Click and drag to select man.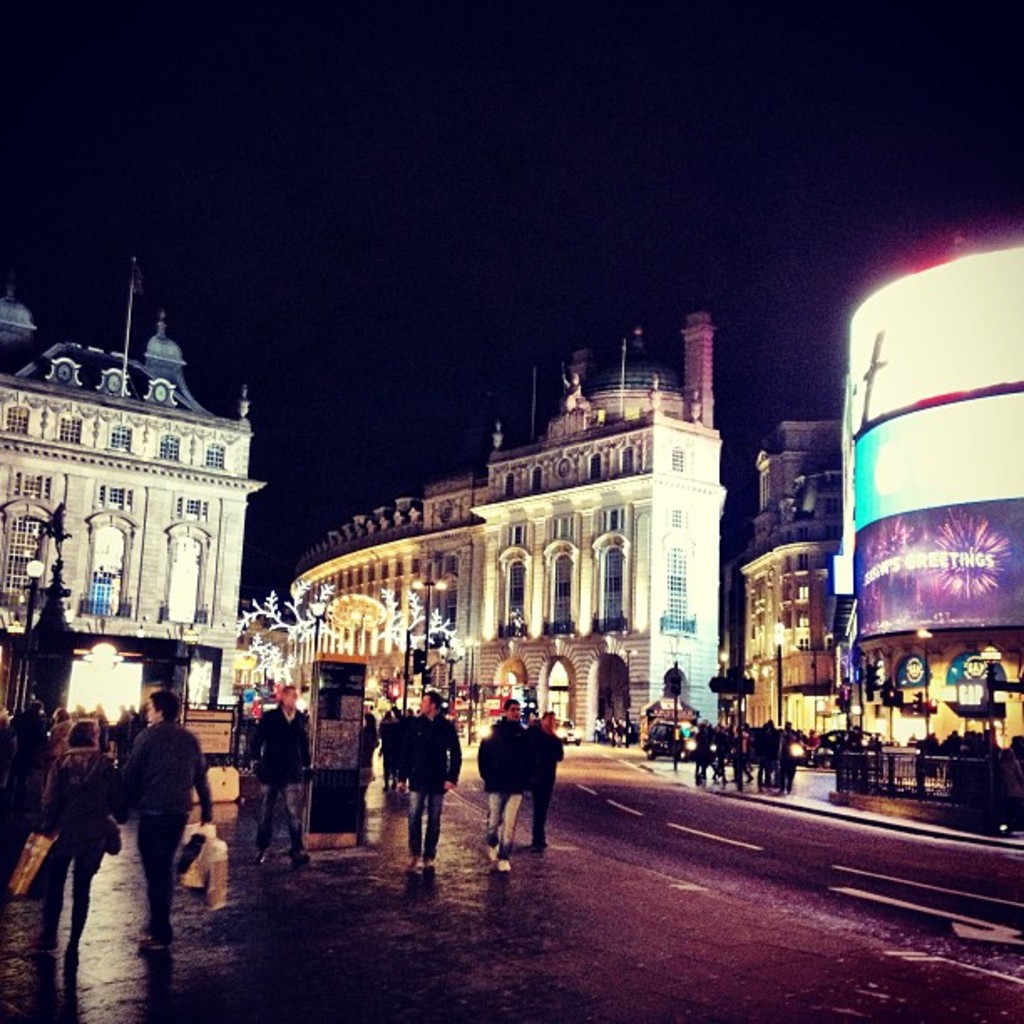
Selection: [698,716,708,778].
